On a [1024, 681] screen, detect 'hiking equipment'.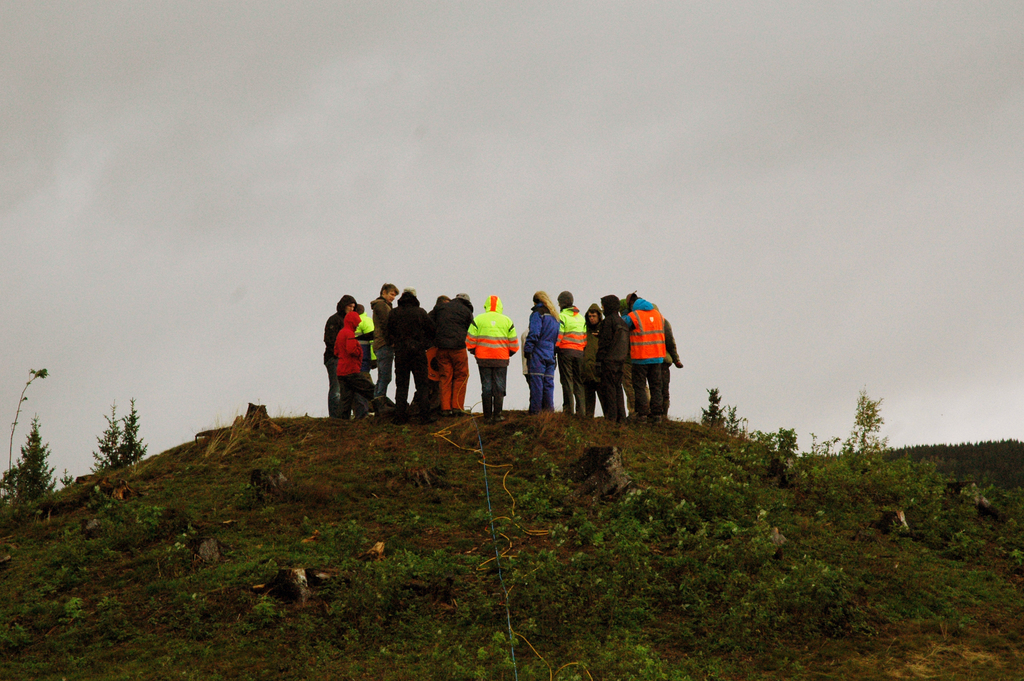
region(344, 368, 402, 420).
